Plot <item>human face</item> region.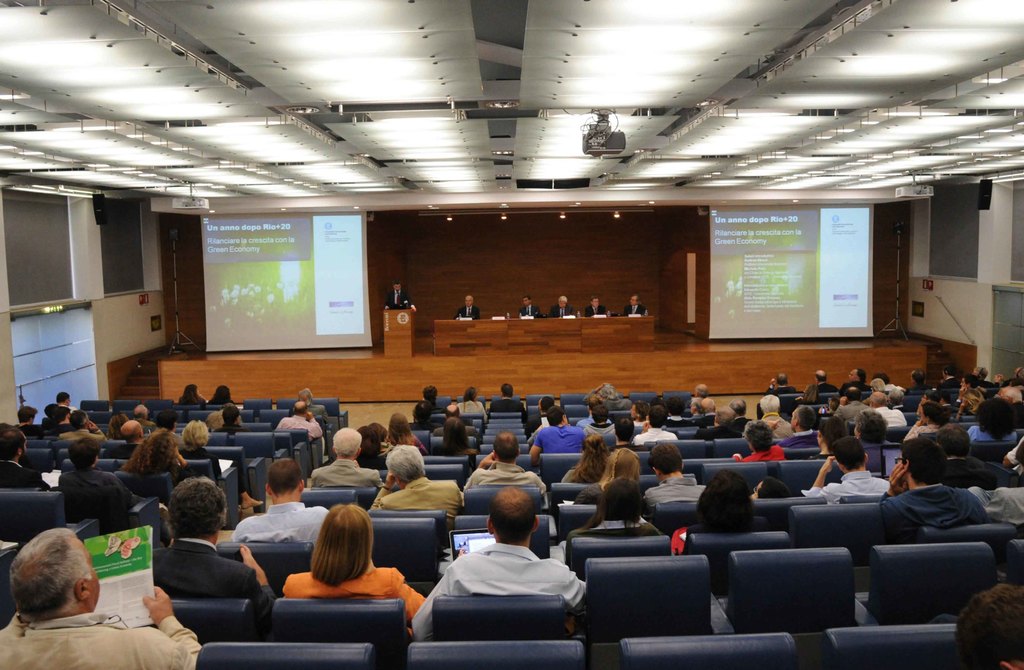
Plotted at [x1=561, y1=298, x2=566, y2=303].
